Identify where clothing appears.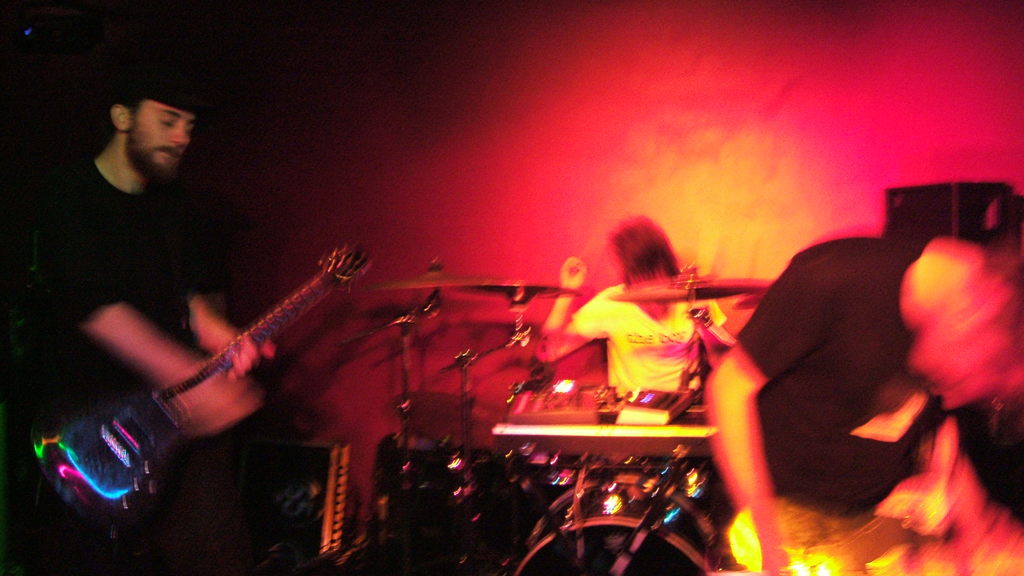
Appears at bbox=[550, 279, 723, 423].
